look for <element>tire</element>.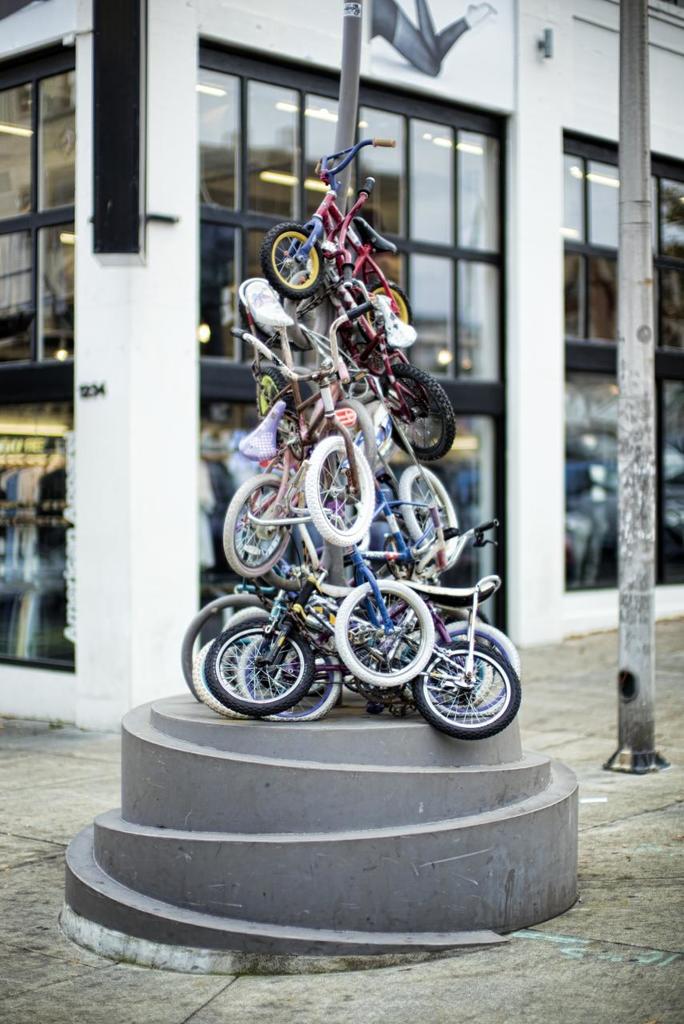
Found: box=[386, 364, 457, 466].
